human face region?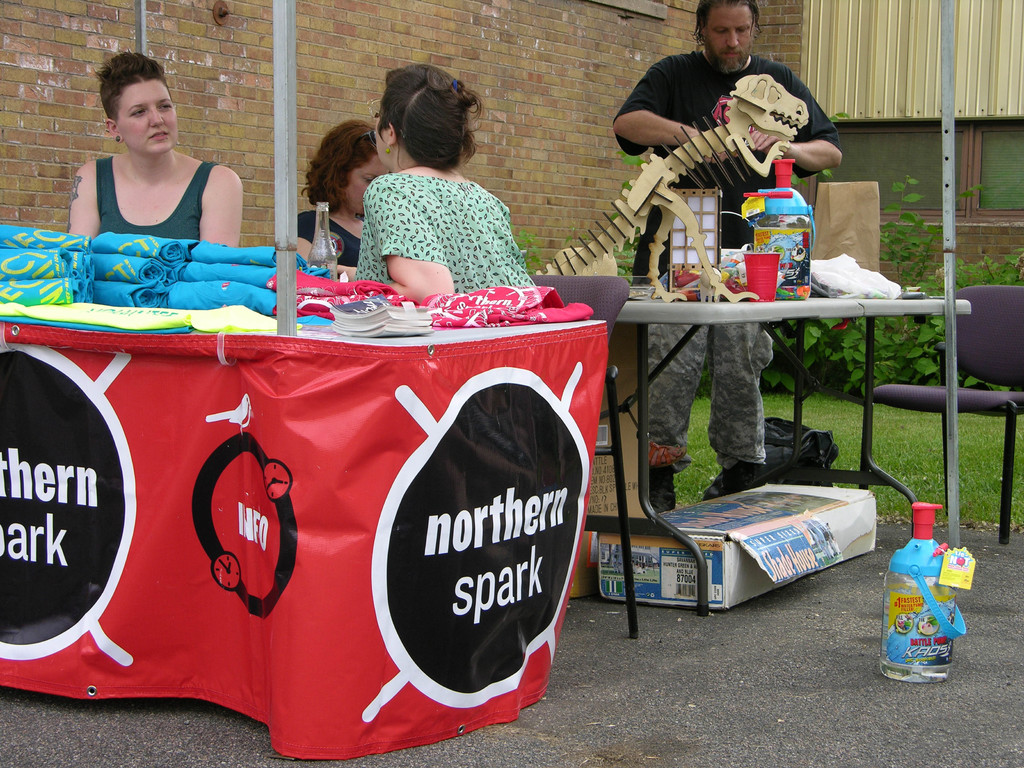
[x1=344, y1=155, x2=387, y2=213]
